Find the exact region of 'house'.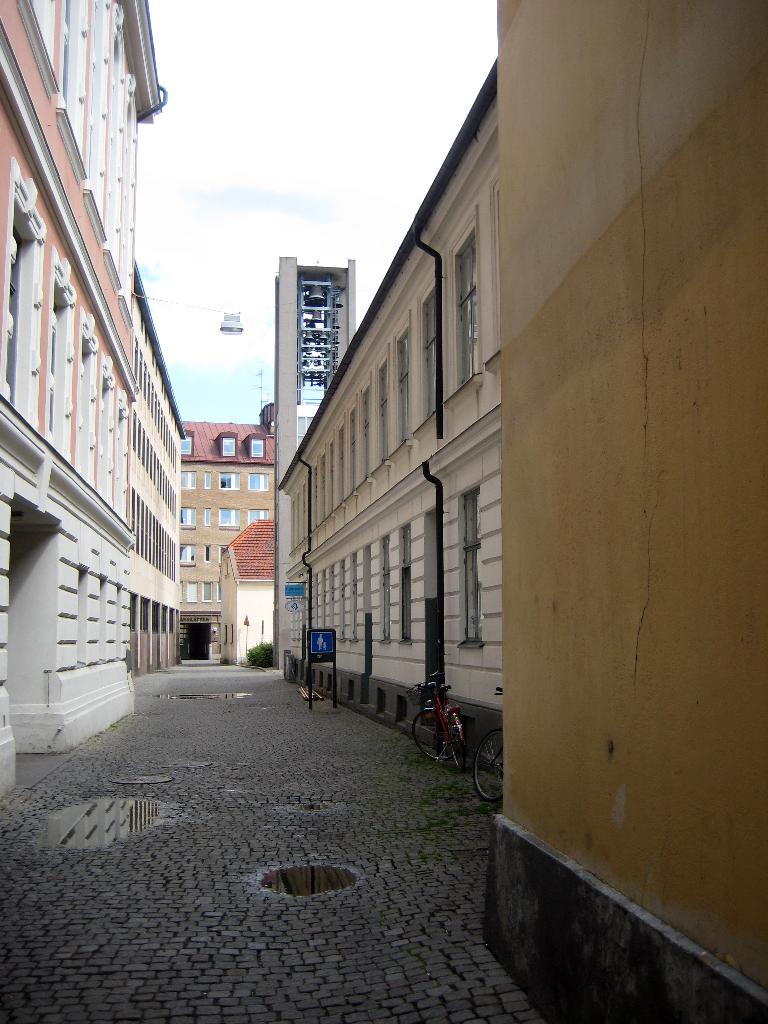
Exact region: box(121, 257, 194, 676).
